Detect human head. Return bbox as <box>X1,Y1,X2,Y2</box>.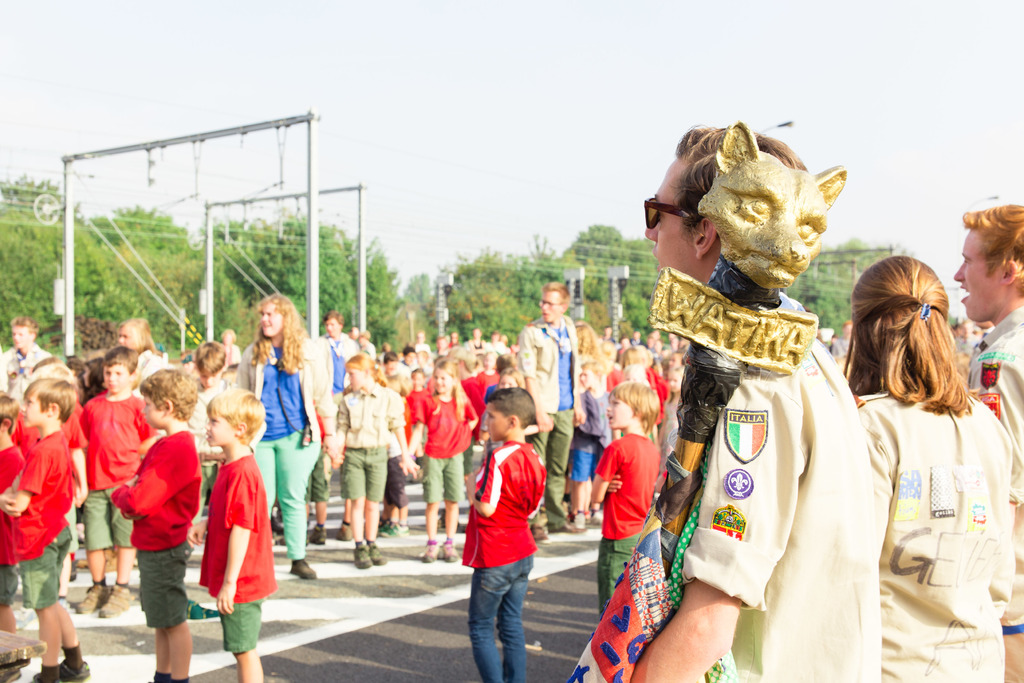
<box>604,383,662,425</box>.
